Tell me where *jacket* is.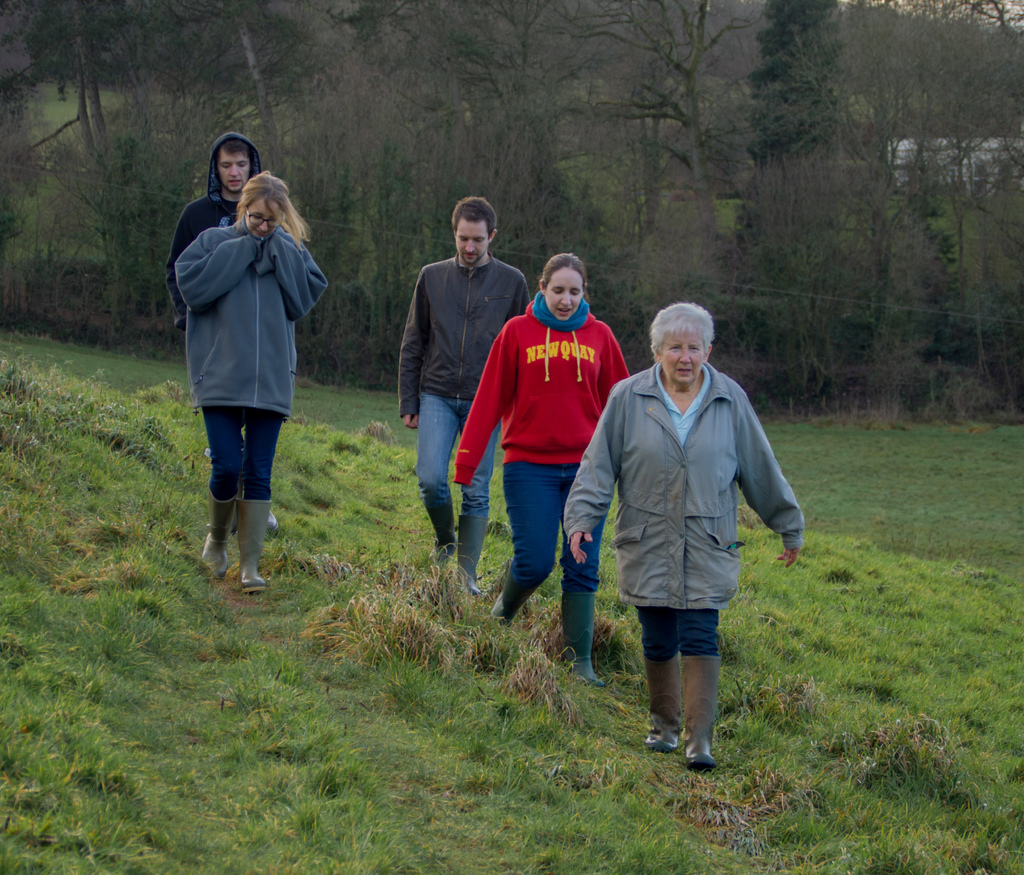
*jacket* is at bbox=[396, 252, 532, 419].
